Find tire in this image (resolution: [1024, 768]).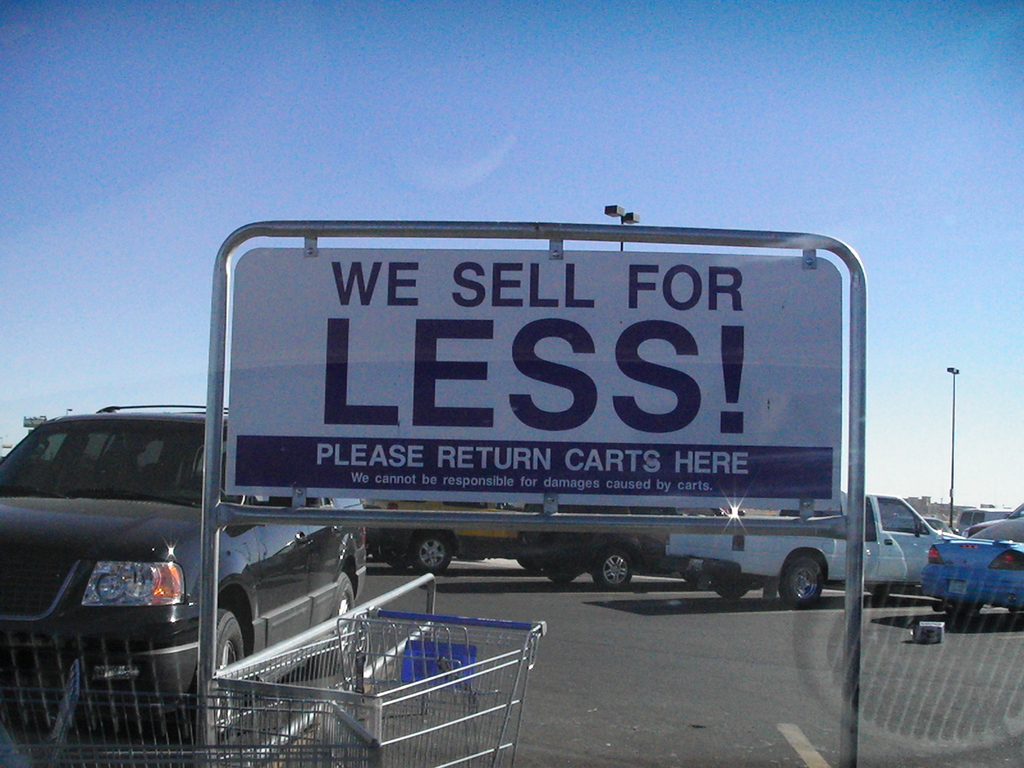
{"x1": 677, "y1": 573, "x2": 713, "y2": 588}.
